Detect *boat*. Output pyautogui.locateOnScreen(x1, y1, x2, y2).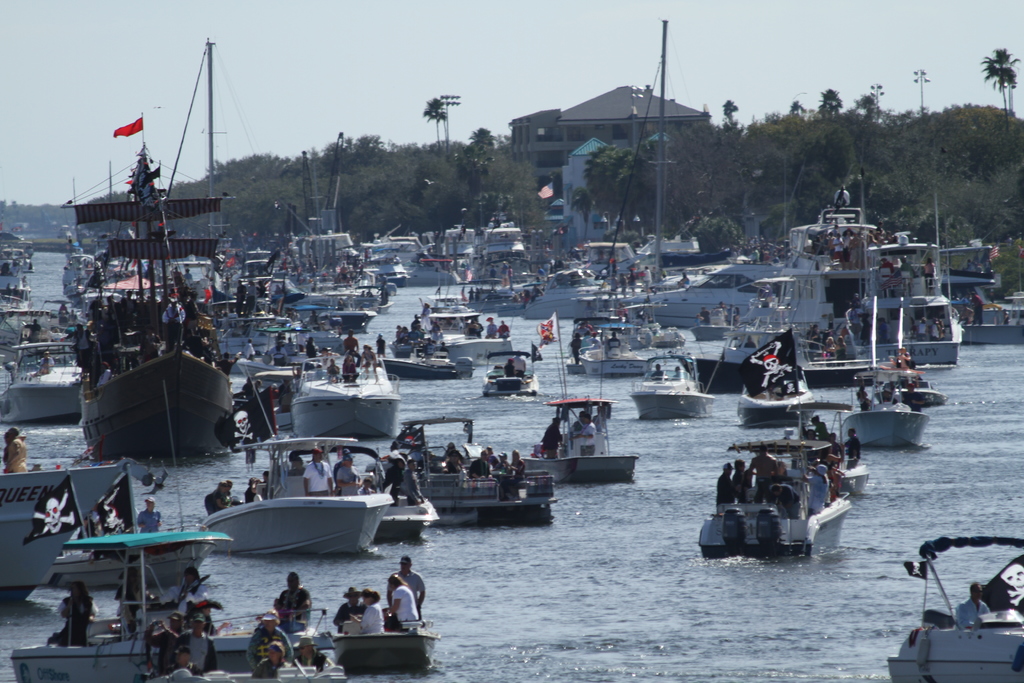
pyautogui.locateOnScreen(728, 370, 805, 418).
